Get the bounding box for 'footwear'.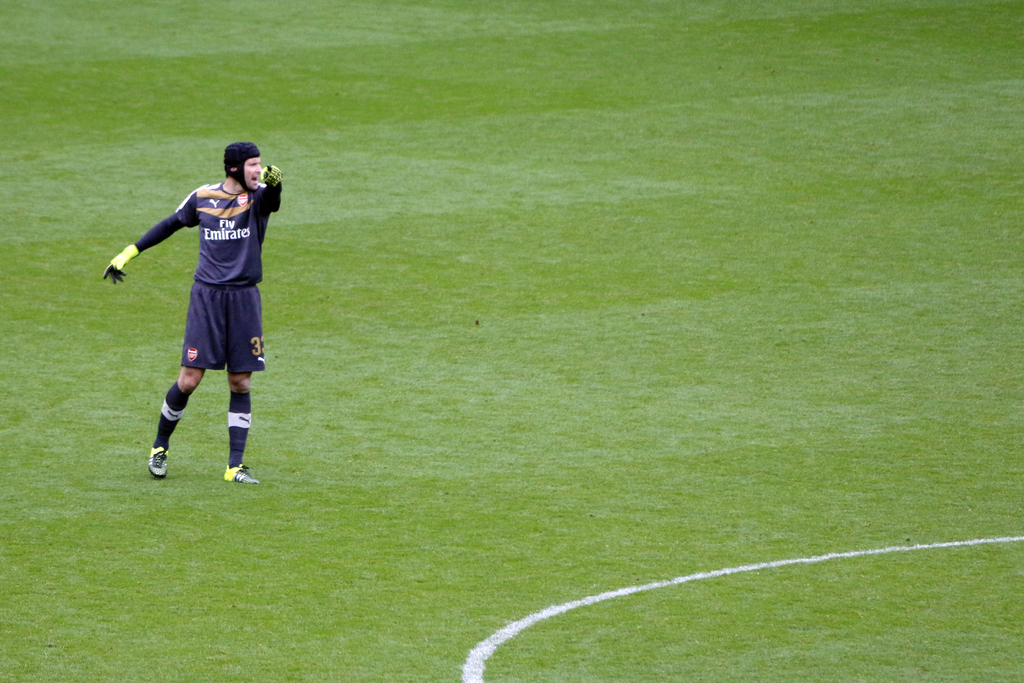
box(147, 447, 169, 478).
